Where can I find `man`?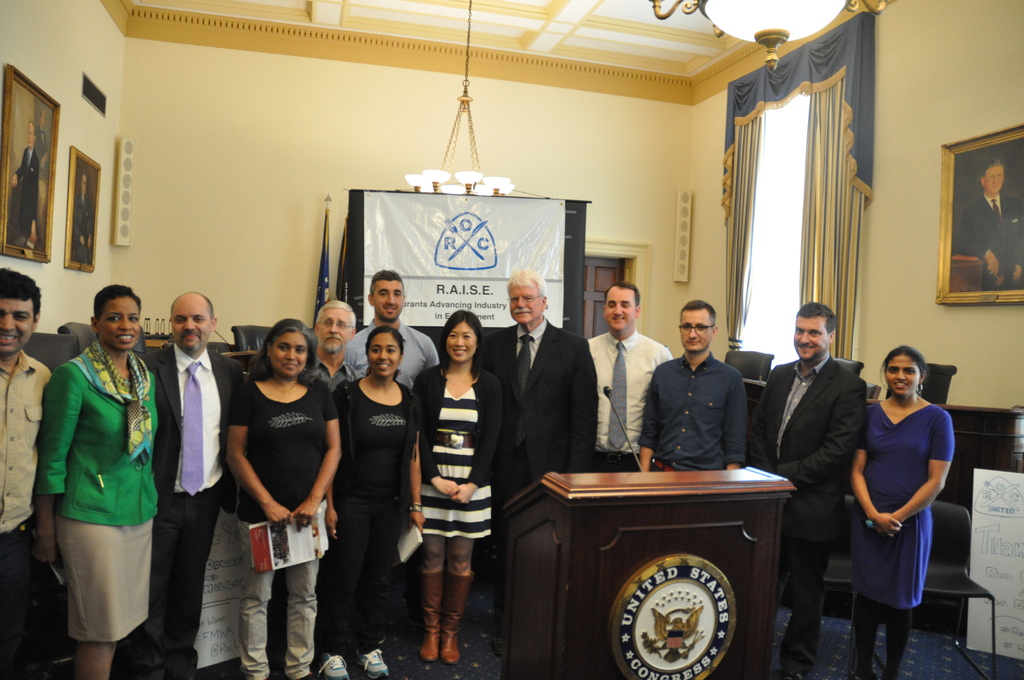
You can find it at region(4, 259, 58, 679).
